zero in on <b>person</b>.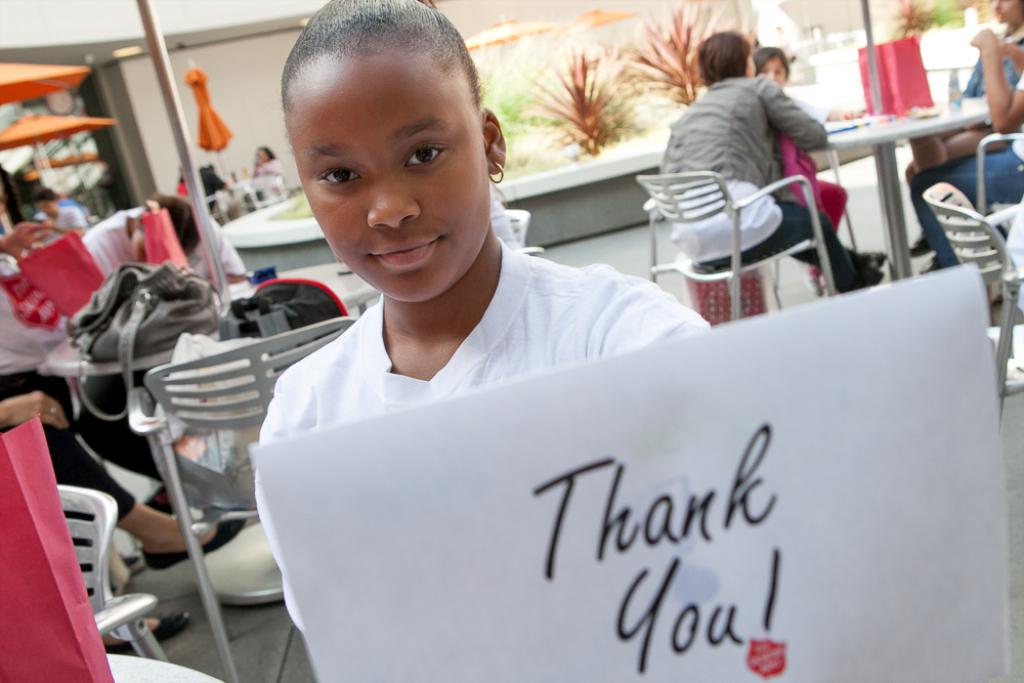
Zeroed in: <bbox>905, 0, 1023, 278</bbox>.
